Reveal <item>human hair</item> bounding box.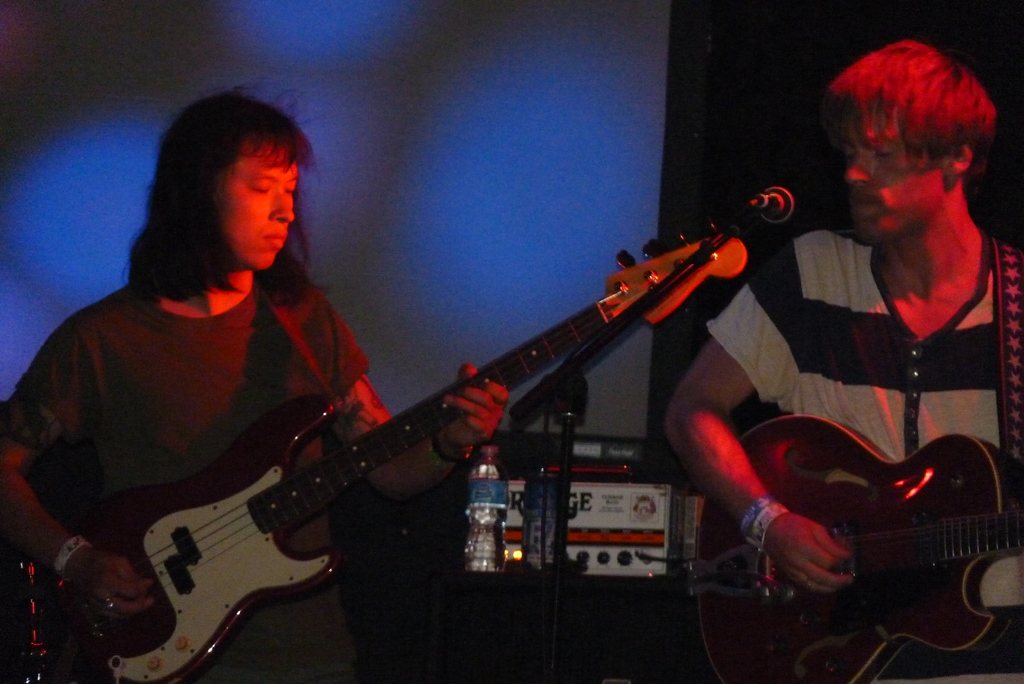
Revealed: locate(126, 109, 310, 302).
